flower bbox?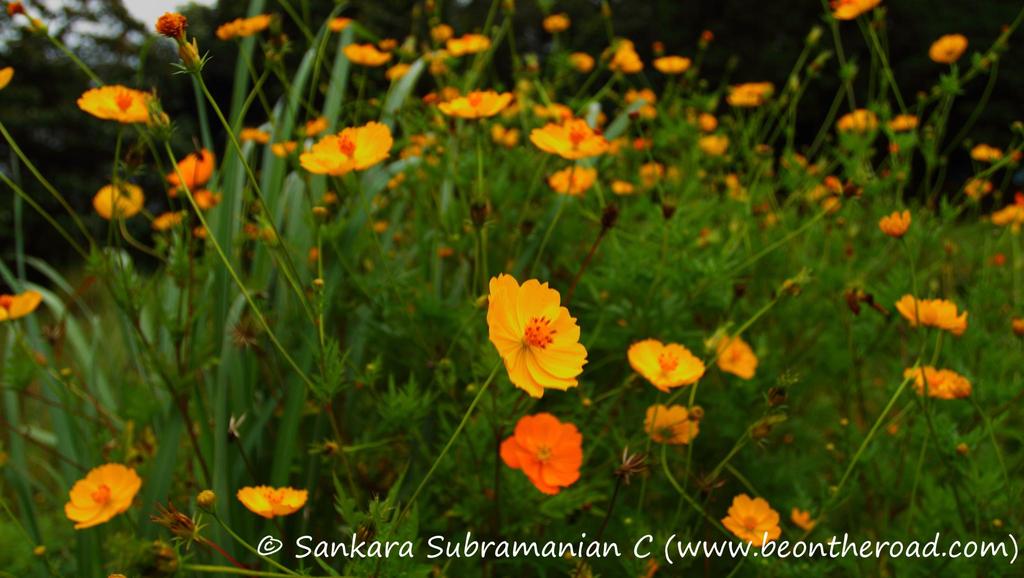
detection(449, 35, 488, 55)
